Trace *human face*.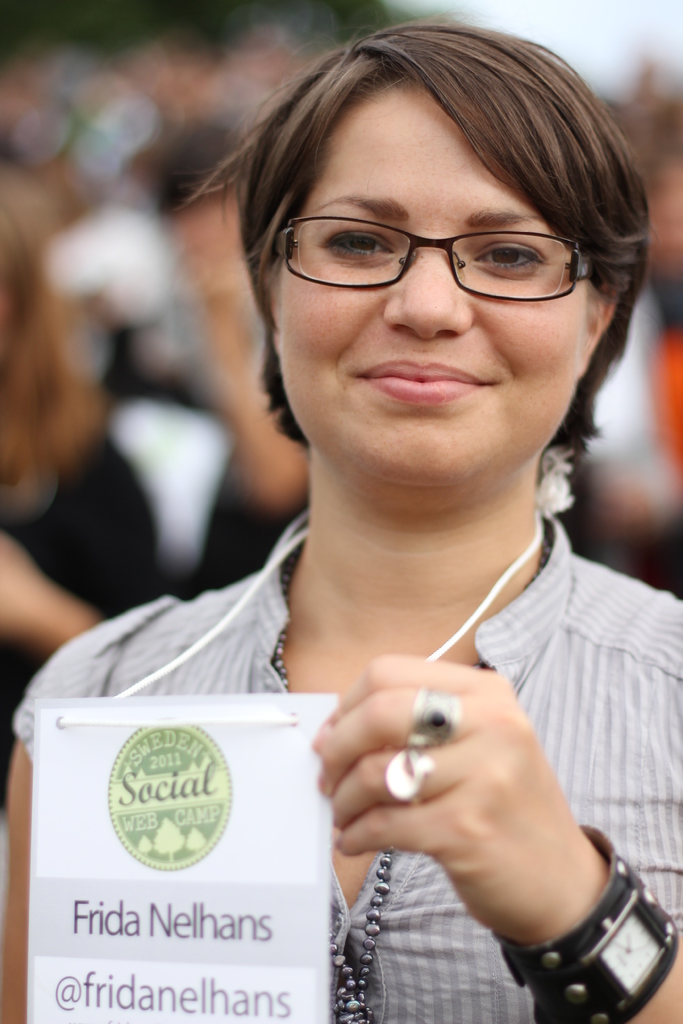
Traced to {"left": 252, "top": 80, "right": 623, "bottom": 486}.
